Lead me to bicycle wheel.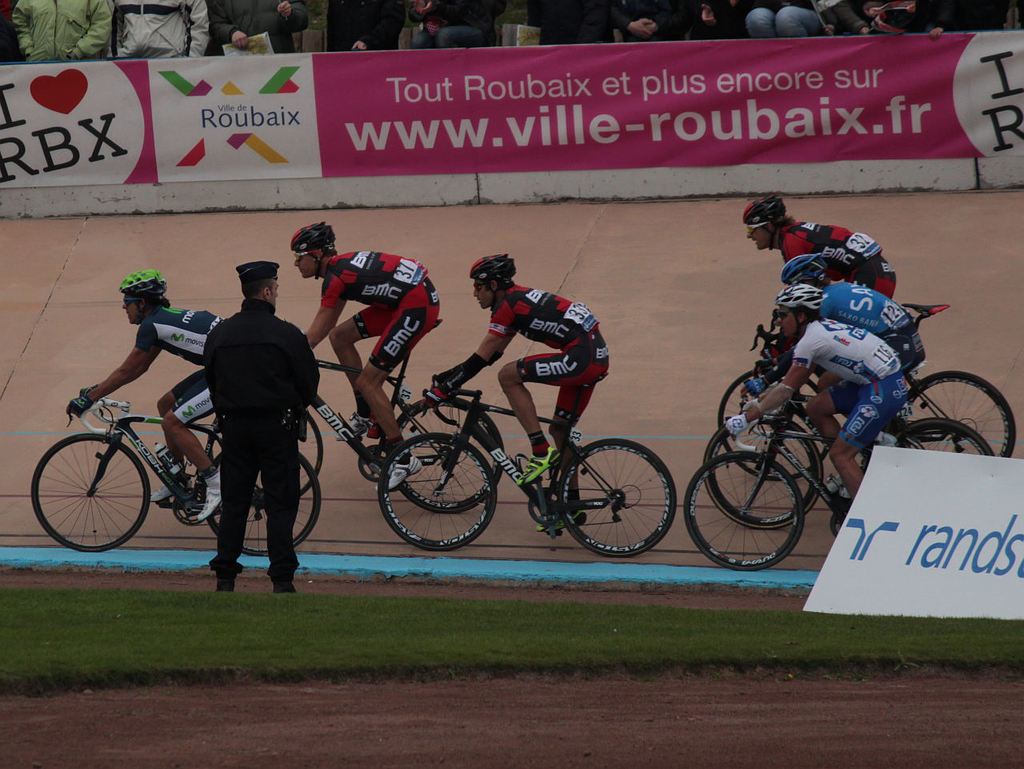
Lead to locate(202, 404, 323, 506).
